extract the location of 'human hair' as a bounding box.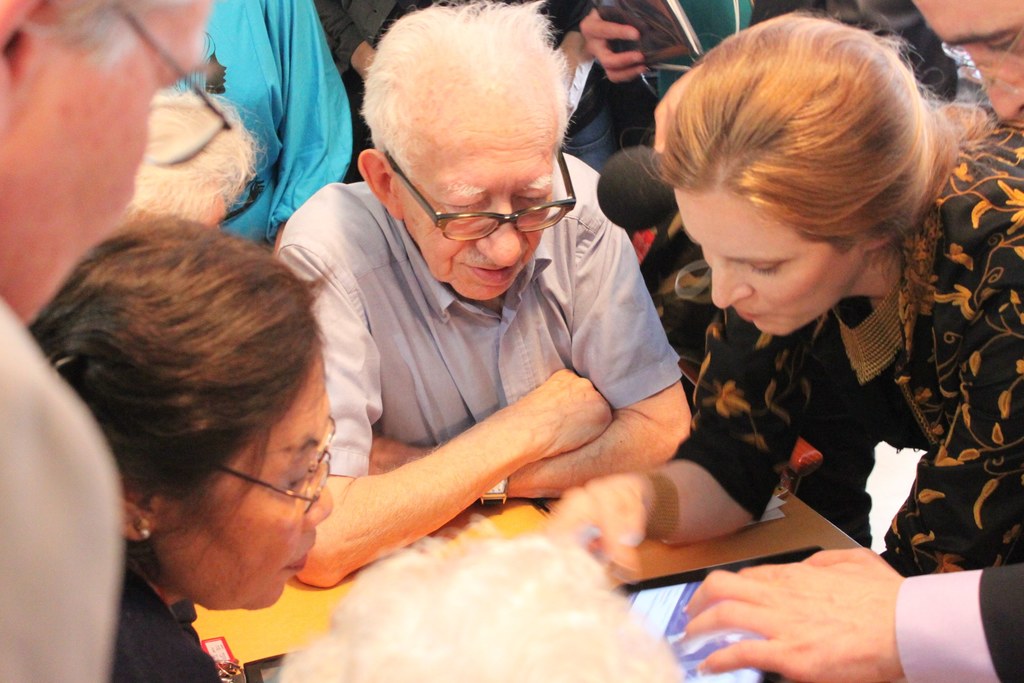
locate(274, 513, 686, 682).
